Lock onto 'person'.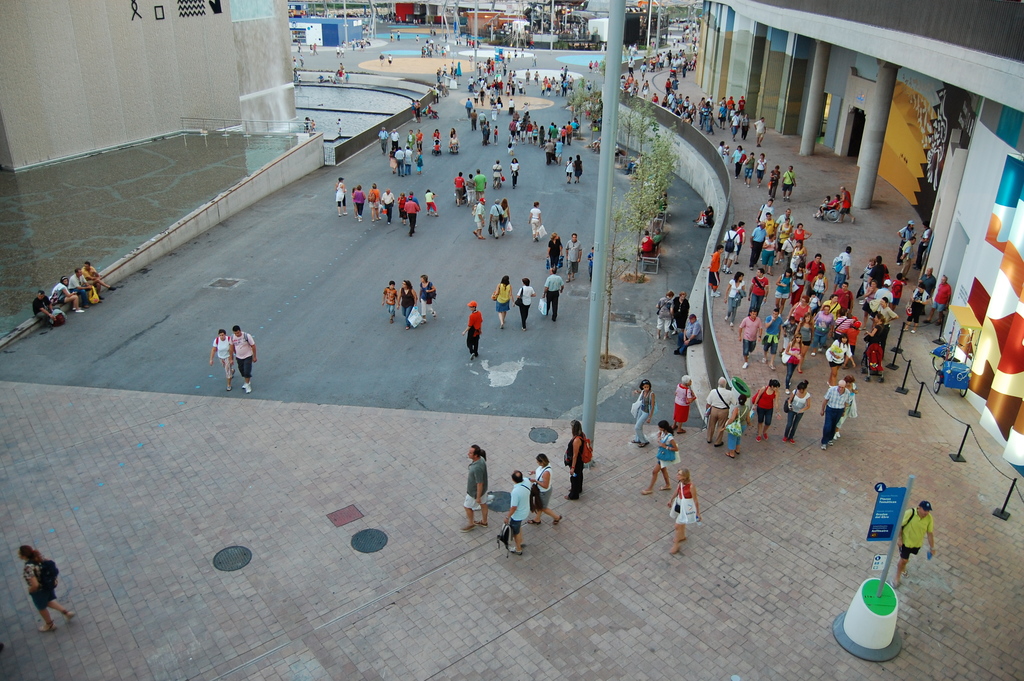
Locked: x1=476, y1=62, x2=481, y2=76.
